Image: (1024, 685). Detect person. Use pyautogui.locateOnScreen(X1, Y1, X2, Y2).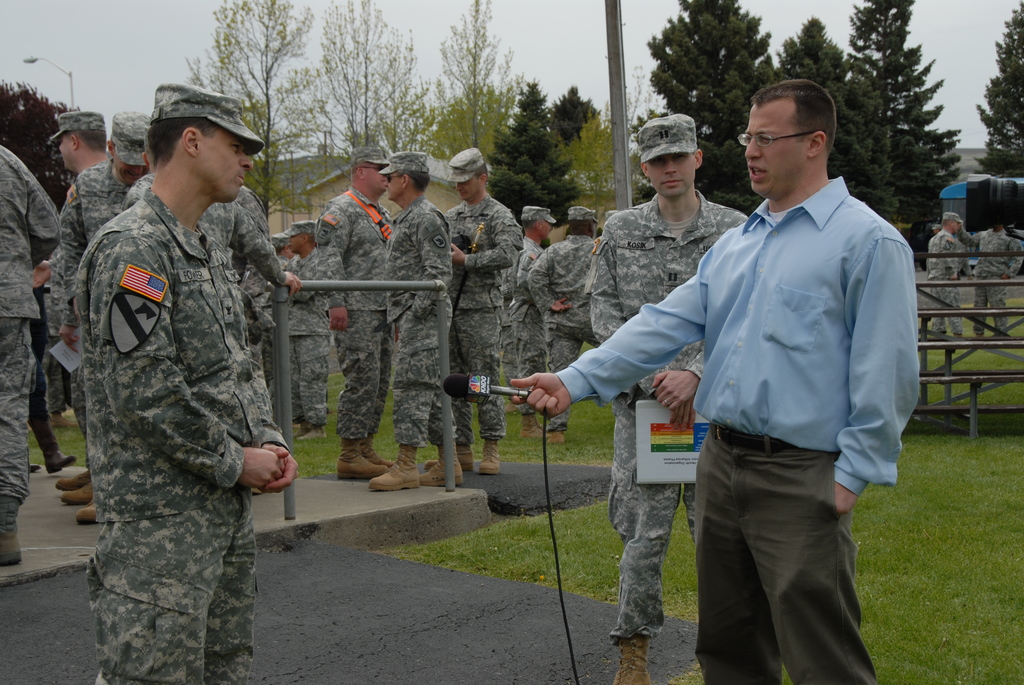
pyautogui.locateOnScreen(60, 86, 289, 684).
